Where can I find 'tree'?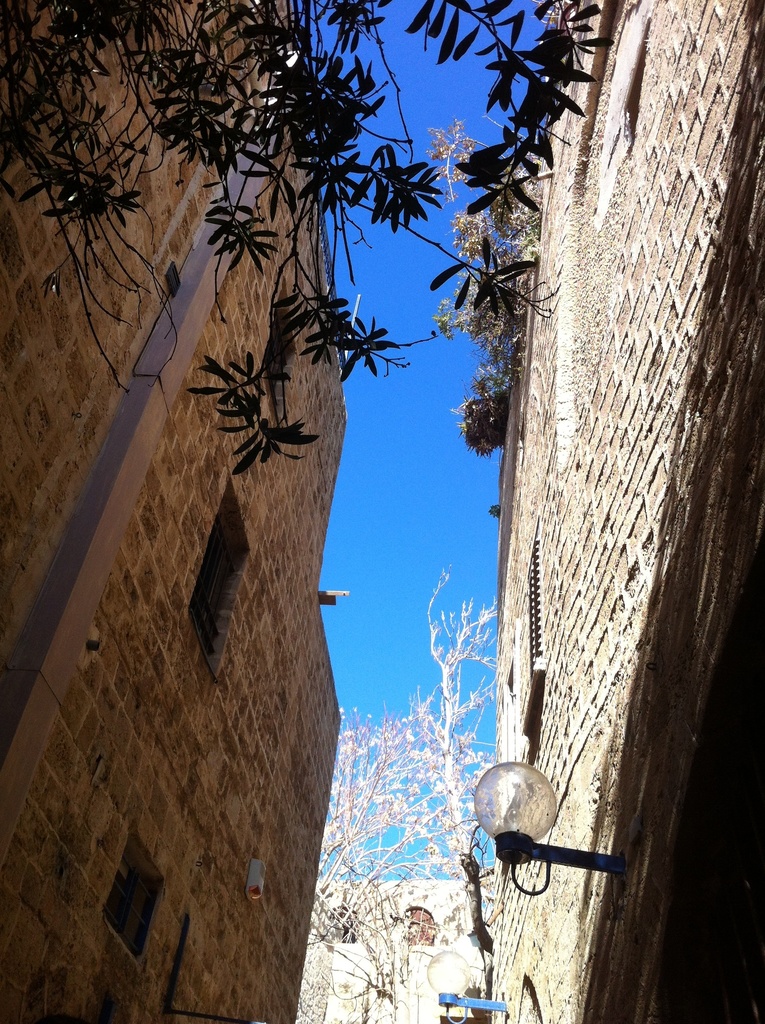
You can find it at x1=284 y1=554 x2=526 y2=1023.
